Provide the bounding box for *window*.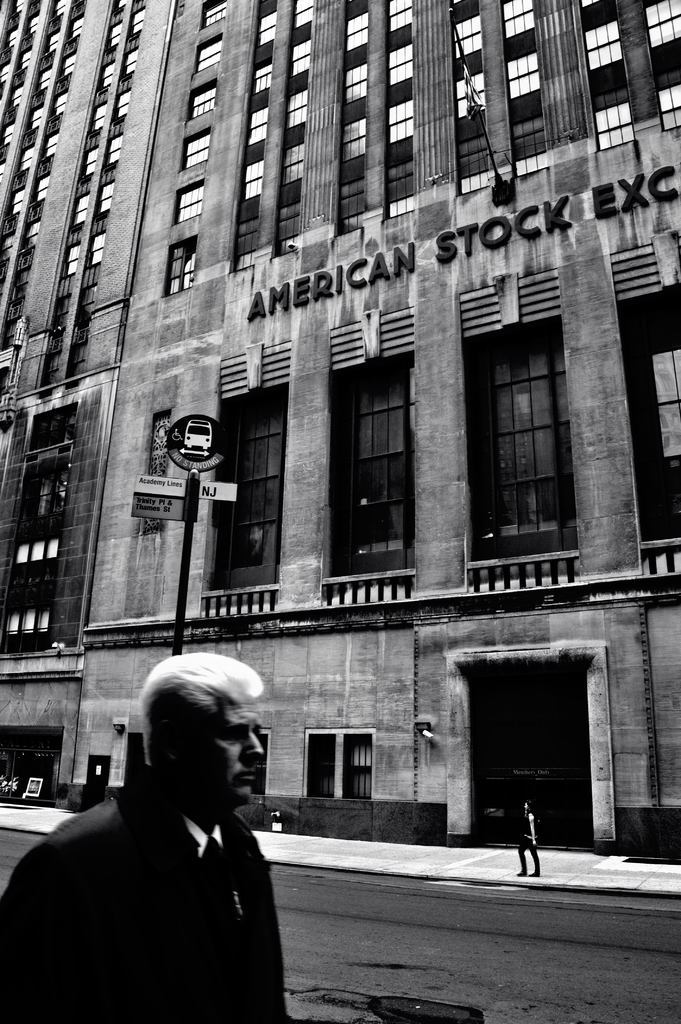
x1=334 y1=348 x2=419 y2=591.
